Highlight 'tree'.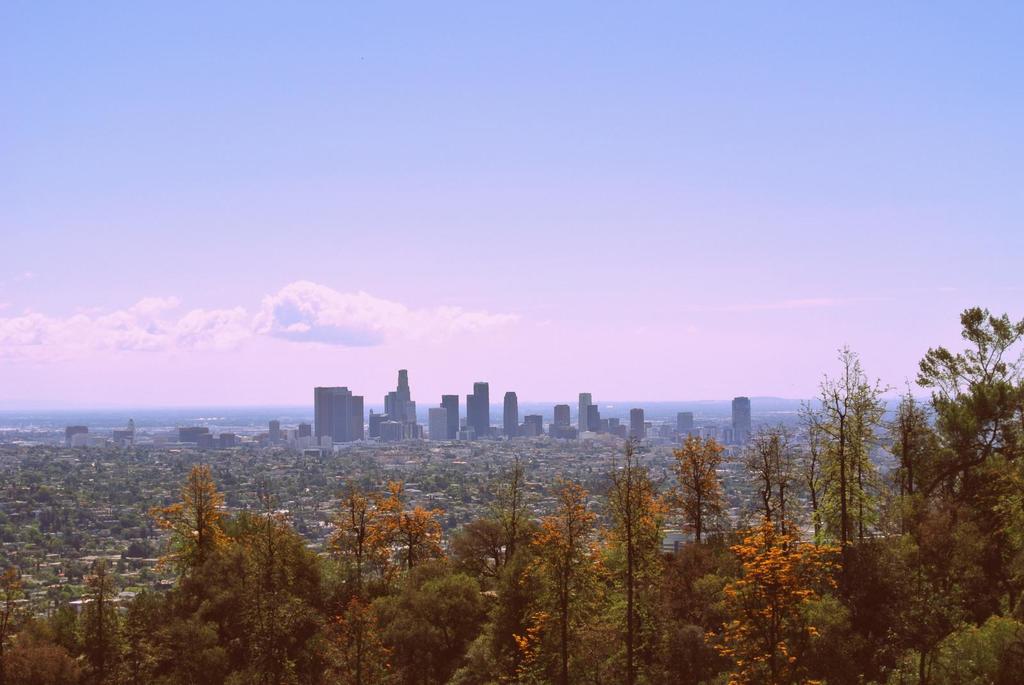
Highlighted region: [465, 450, 547, 579].
